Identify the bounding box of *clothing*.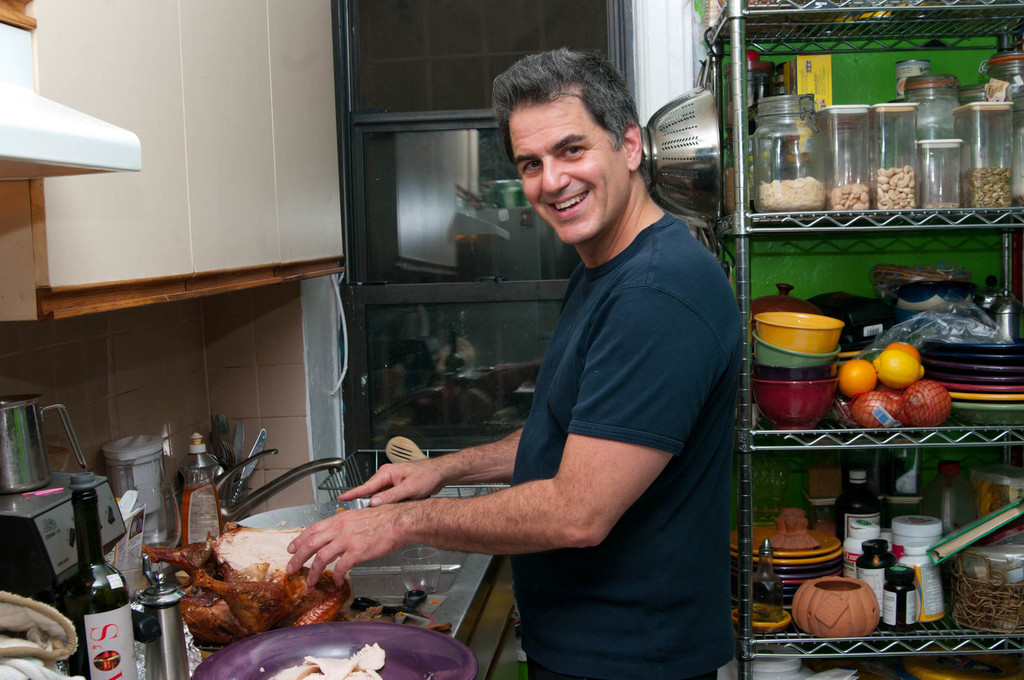
301,127,778,640.
